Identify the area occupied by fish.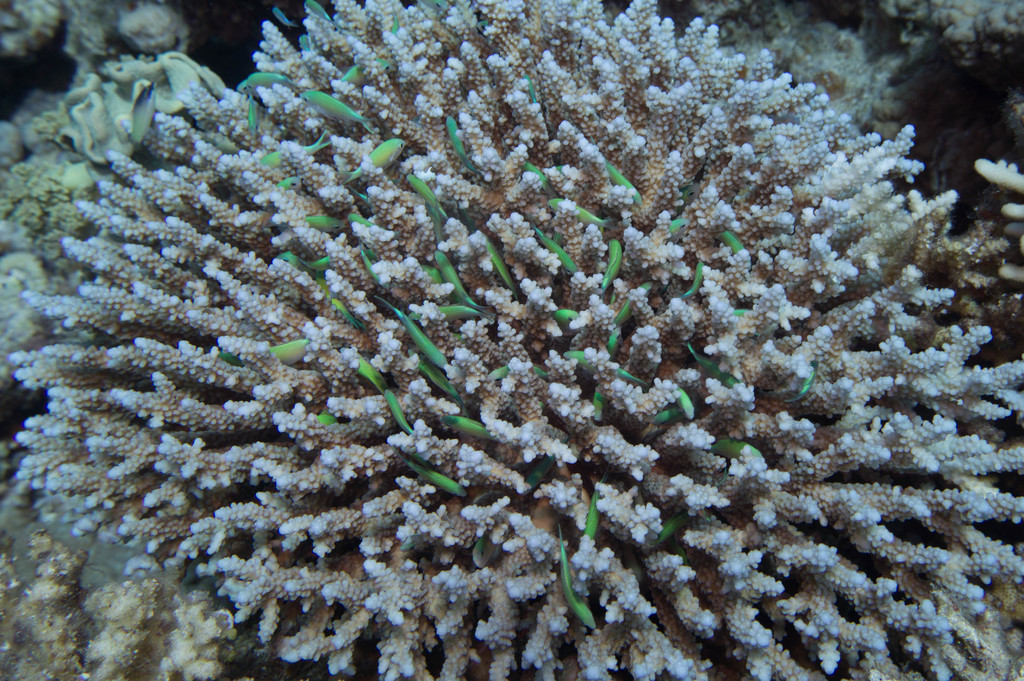
Area: Rect(464, 534, 489, 566).
